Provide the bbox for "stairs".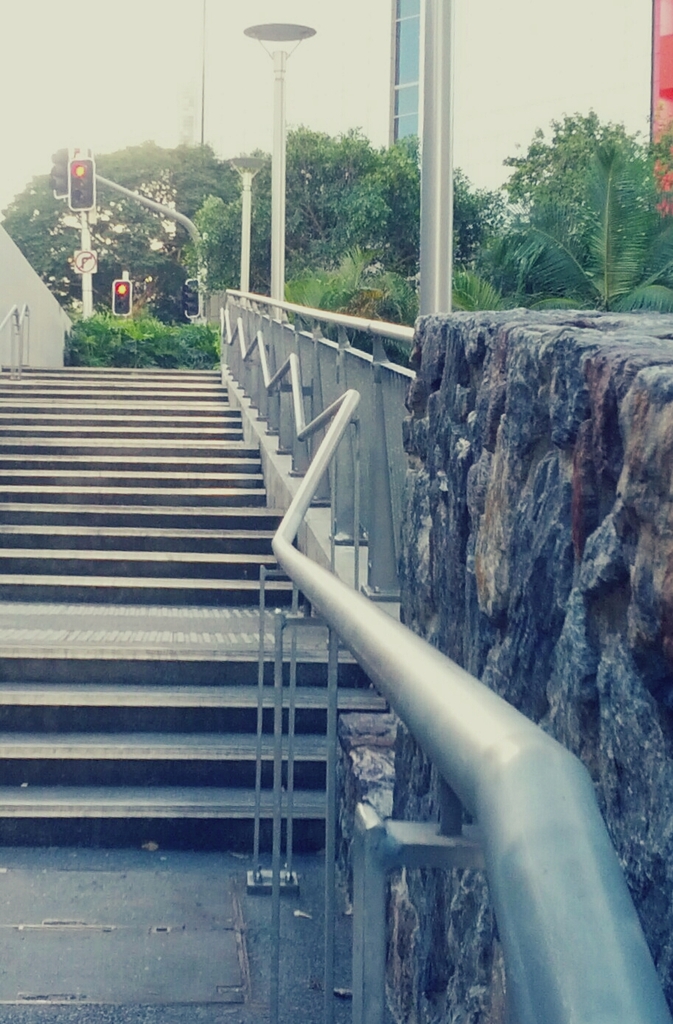
[x1=0, y1=365, x2=387, y2=849].
